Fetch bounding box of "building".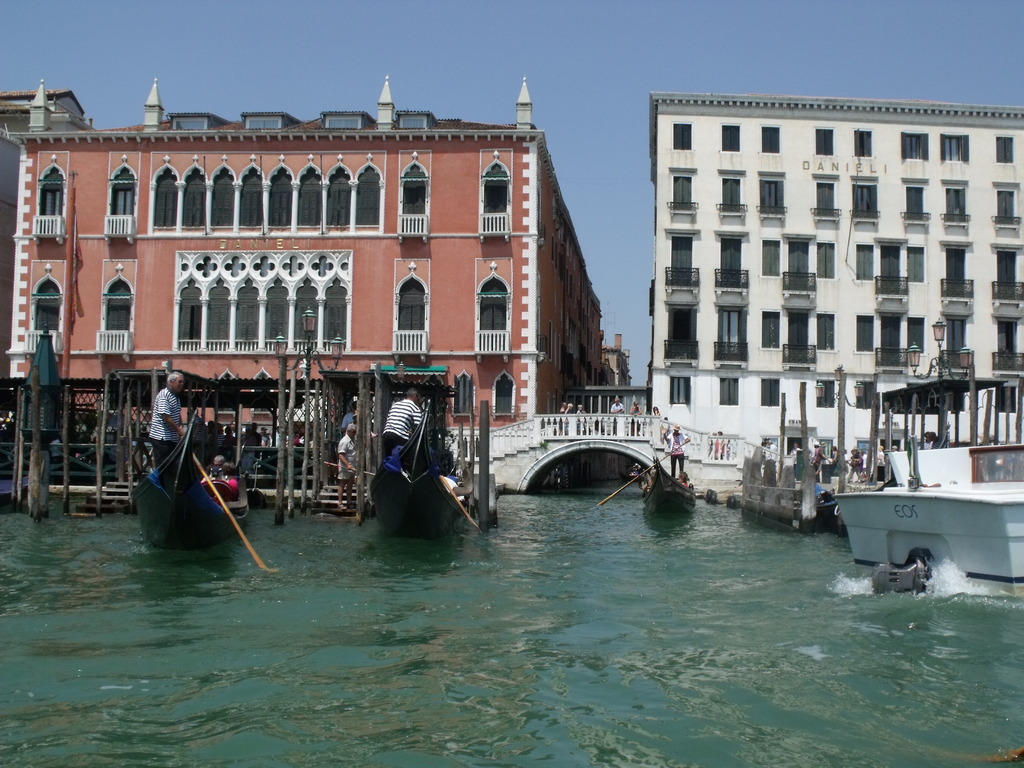
Bbox: Rect(650, 92, 1023, 467).
